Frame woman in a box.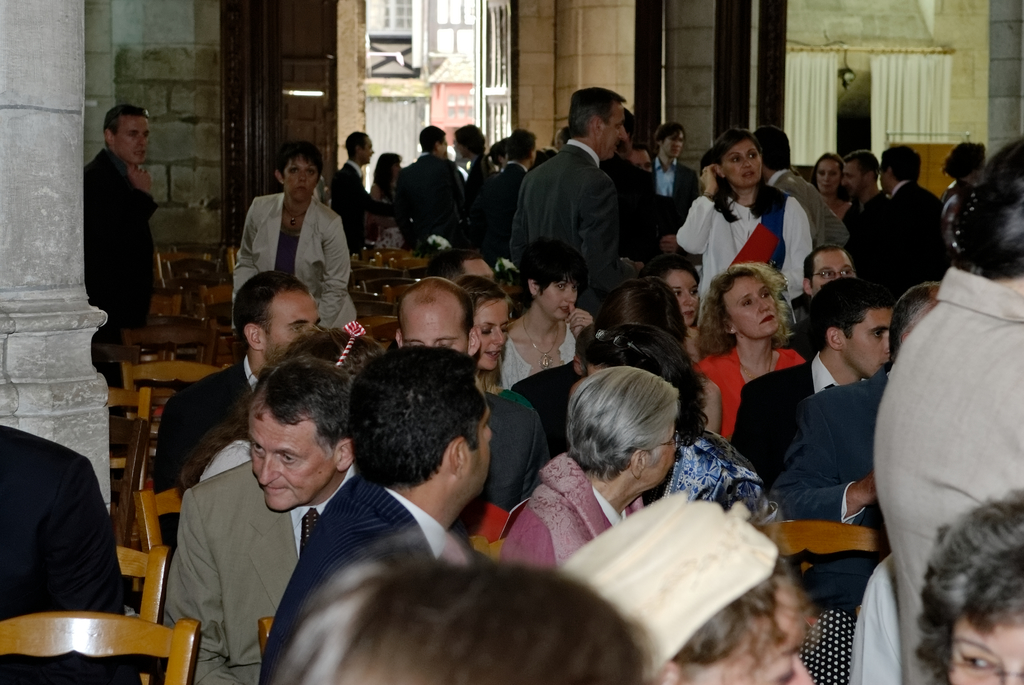
left=563, top=488, right=815, bottom=684.
